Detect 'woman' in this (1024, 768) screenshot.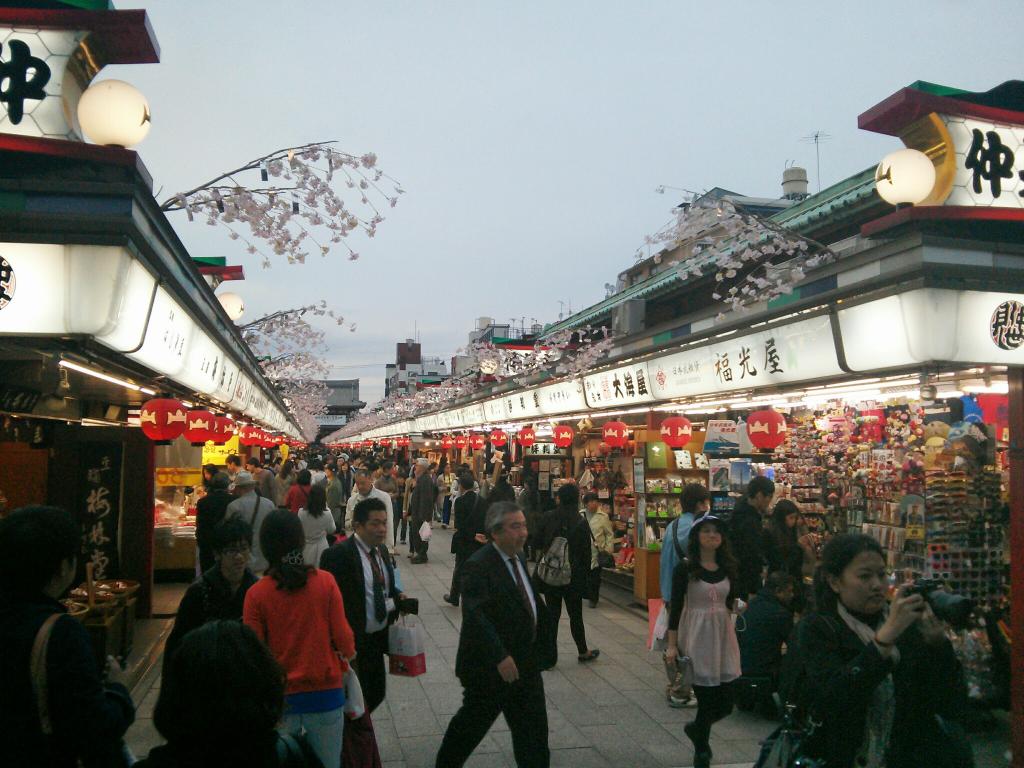
Detection: region(666, 515, 756, 735).
